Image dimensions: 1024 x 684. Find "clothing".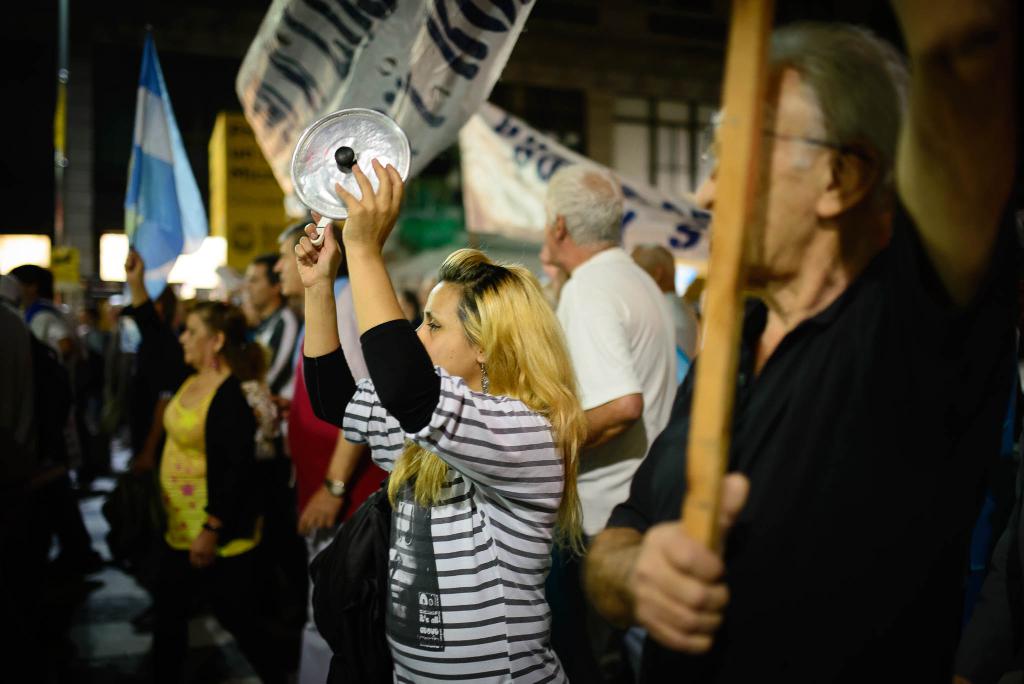
145, 294, 282, 683.
